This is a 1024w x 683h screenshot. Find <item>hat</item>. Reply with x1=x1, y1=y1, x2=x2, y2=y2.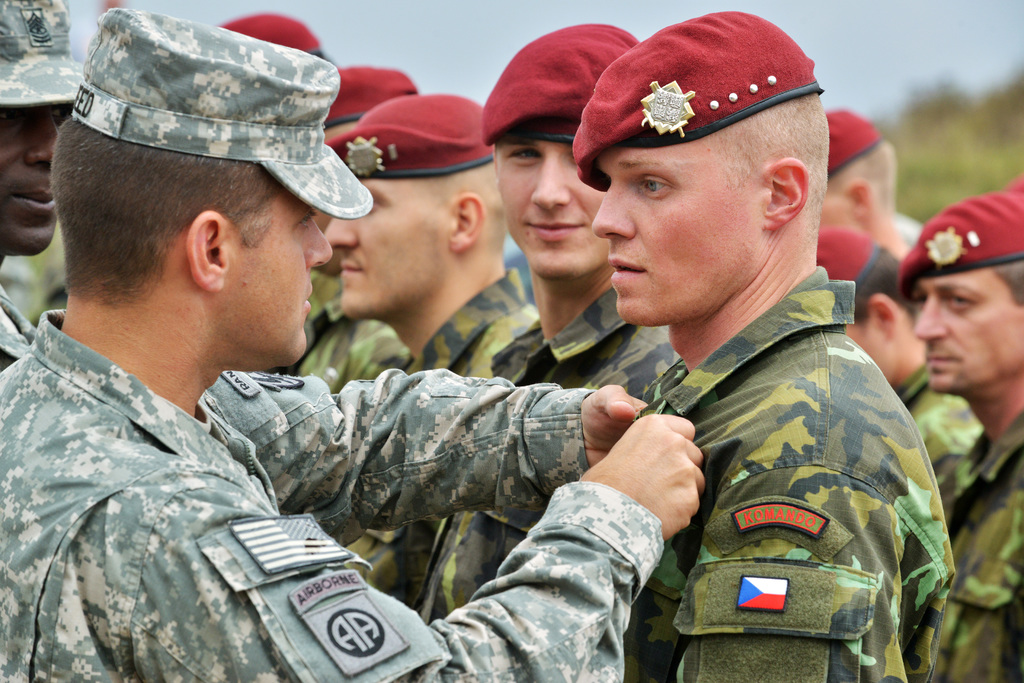
x1=894, y1=193, x2=1023, y2=305.
